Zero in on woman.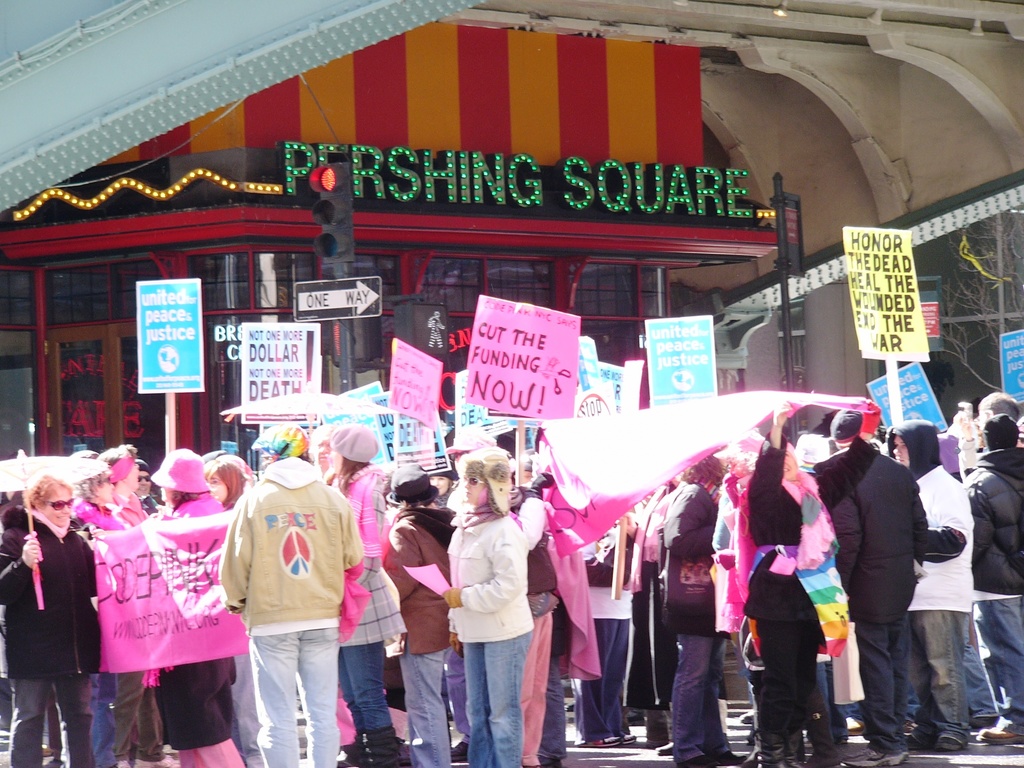
Zeroed in: <region>313, 425, 397, 767</region>.
